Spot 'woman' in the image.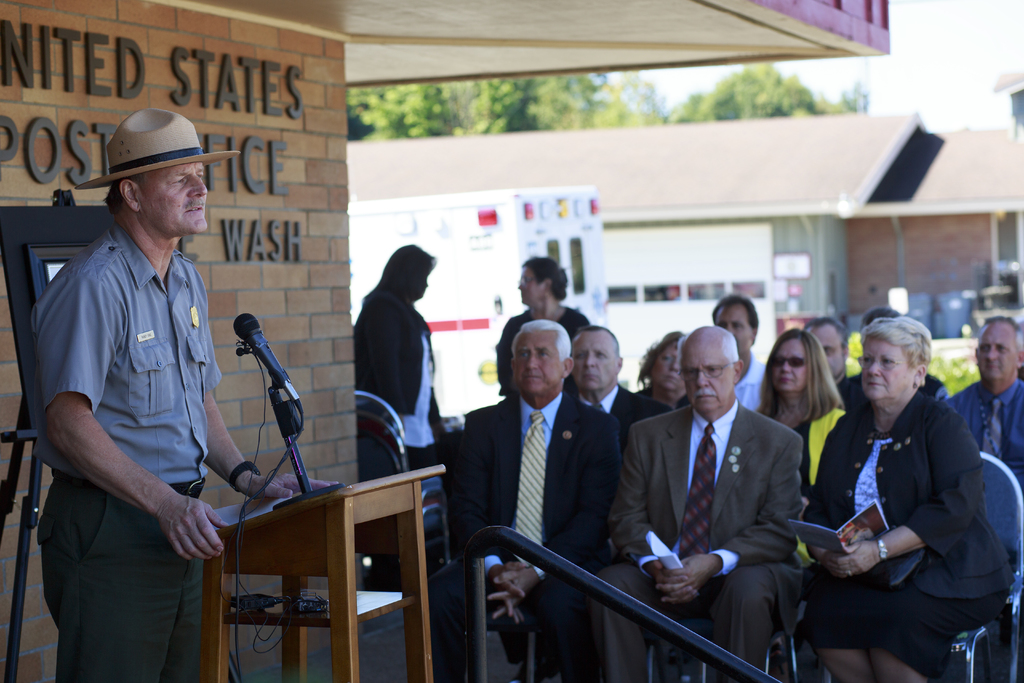
'woman' found at rect(743, 325, 851, 514).
